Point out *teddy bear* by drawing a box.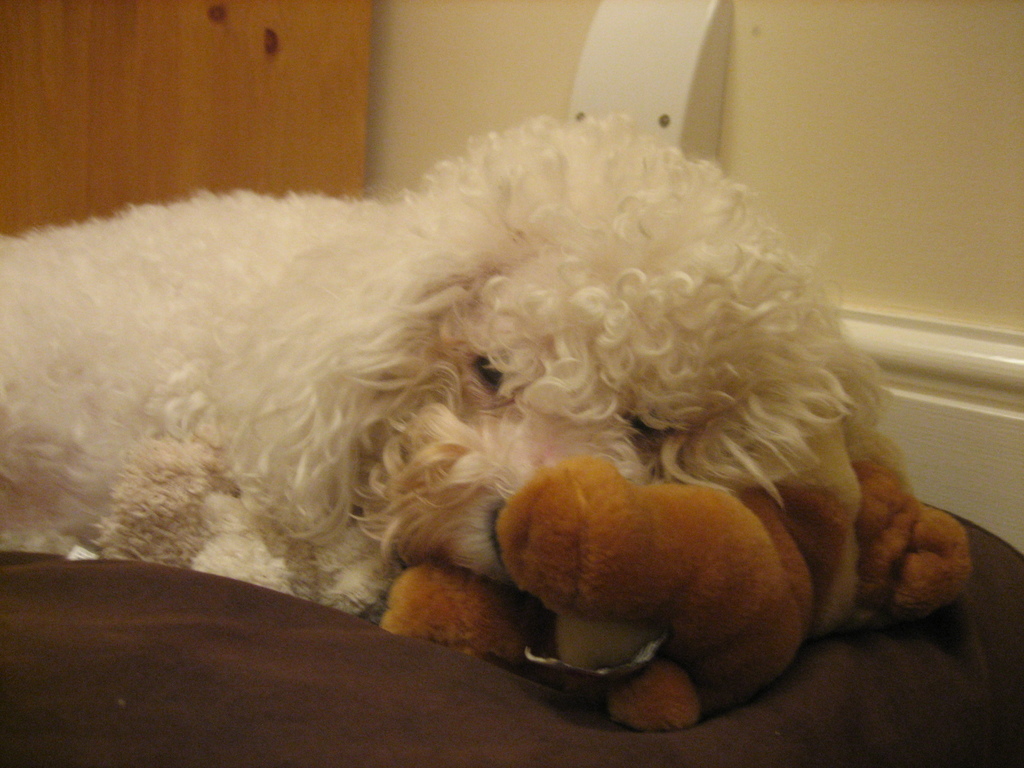
[0, 109, 877, 717].
